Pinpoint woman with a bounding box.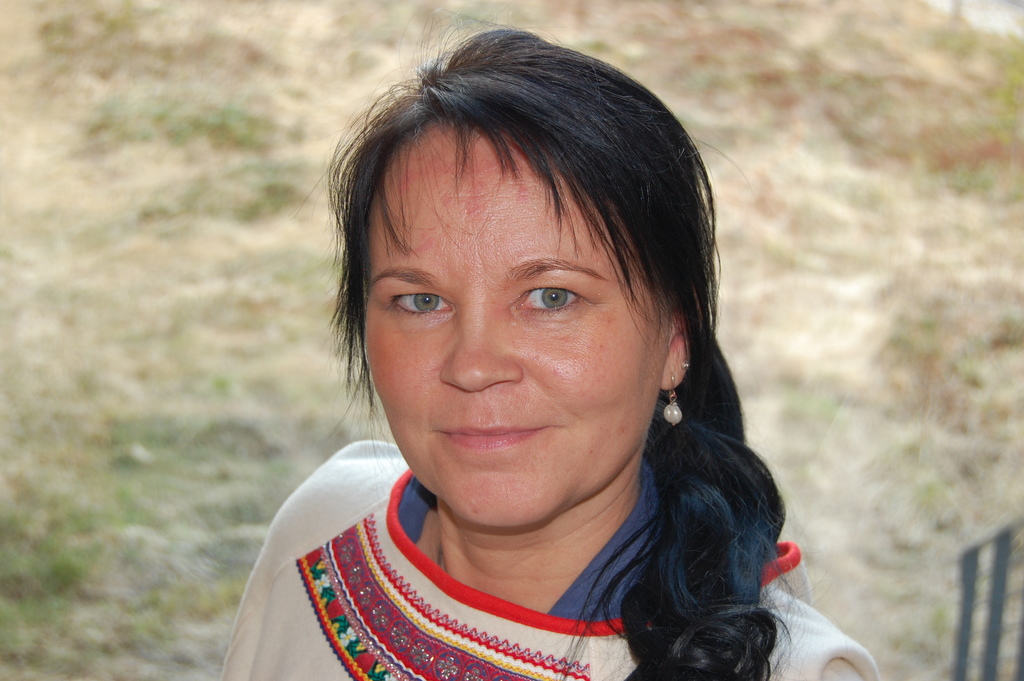
rect(191, 21, 883, 680).
